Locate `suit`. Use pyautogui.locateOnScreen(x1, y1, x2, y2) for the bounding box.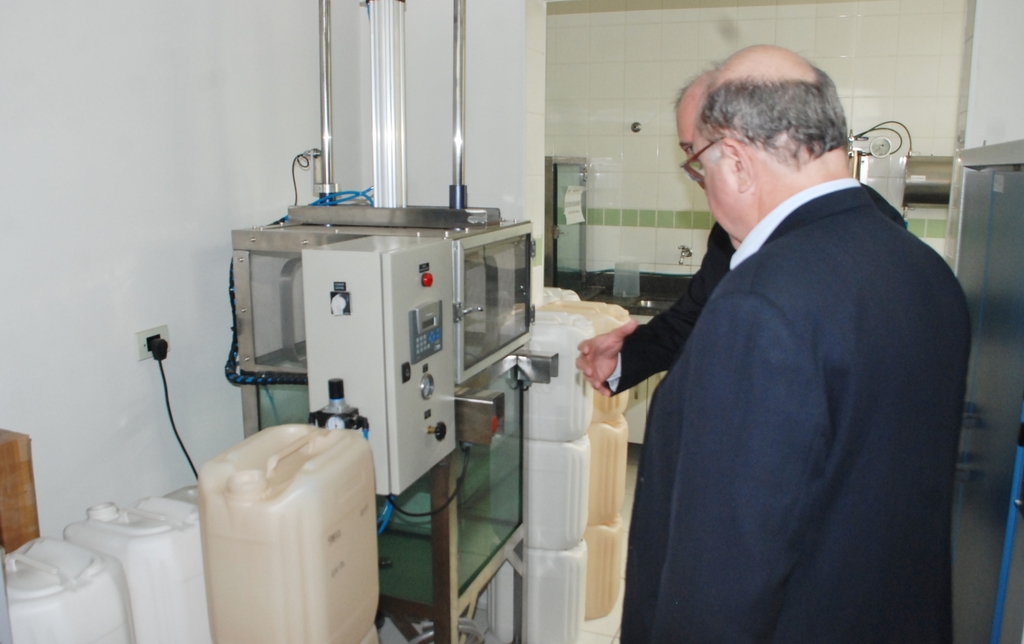
pyautogui.locateOnScreen(606, 174, 908, 399).
